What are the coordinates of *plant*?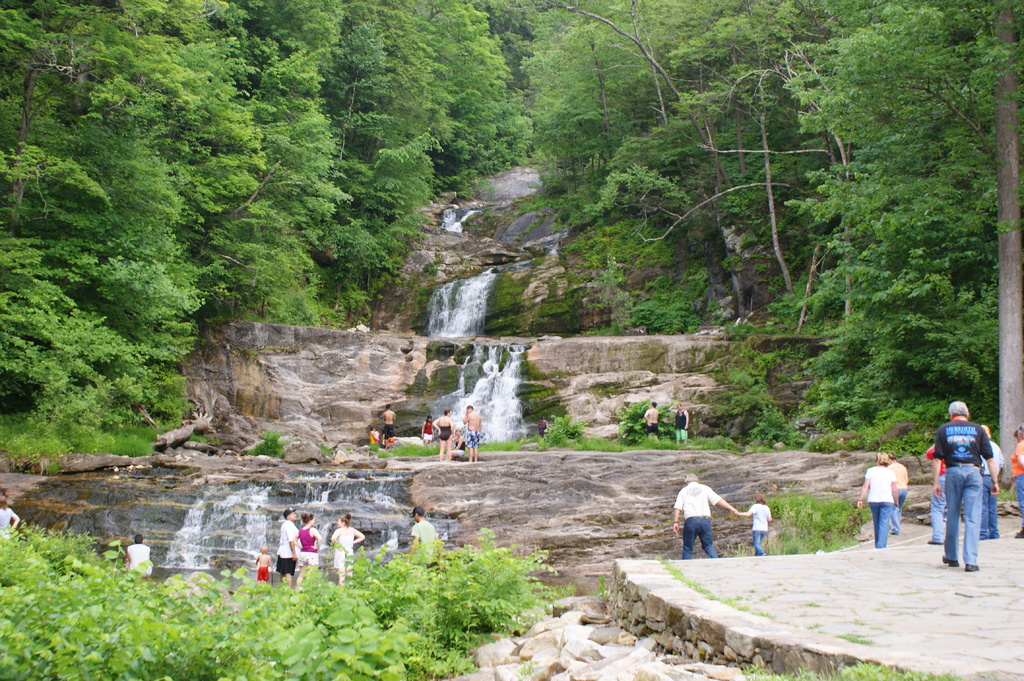
select_region(543, 209, 688, 339).
